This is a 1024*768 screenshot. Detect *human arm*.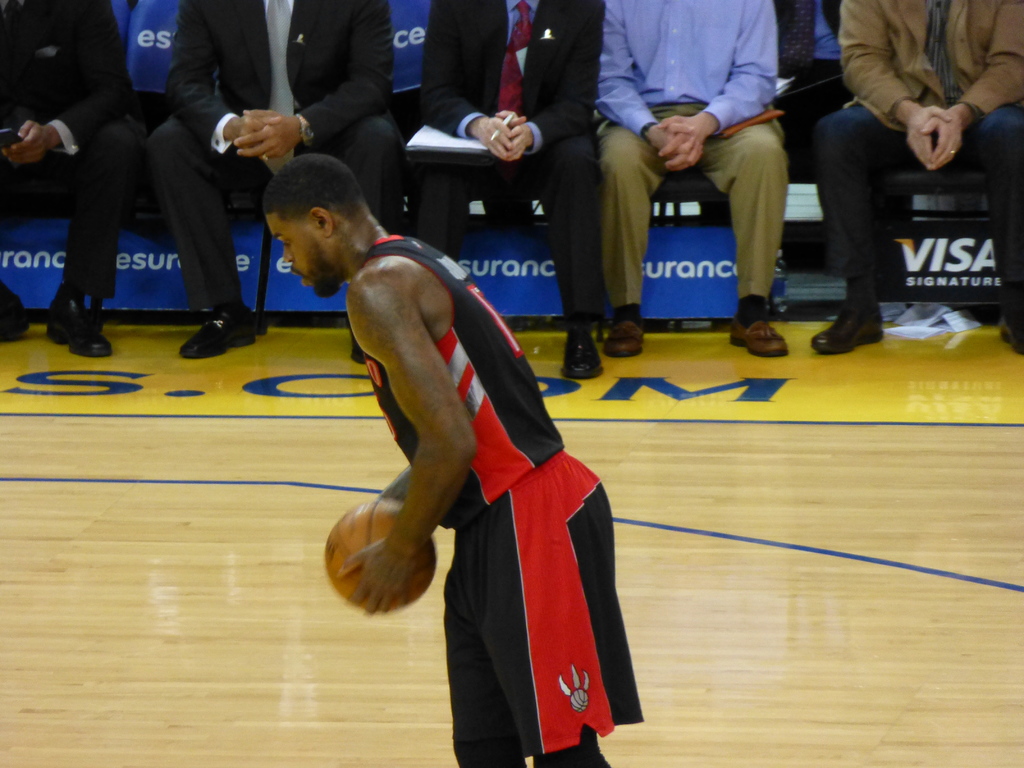
locate(834, 0, 955, 166).
